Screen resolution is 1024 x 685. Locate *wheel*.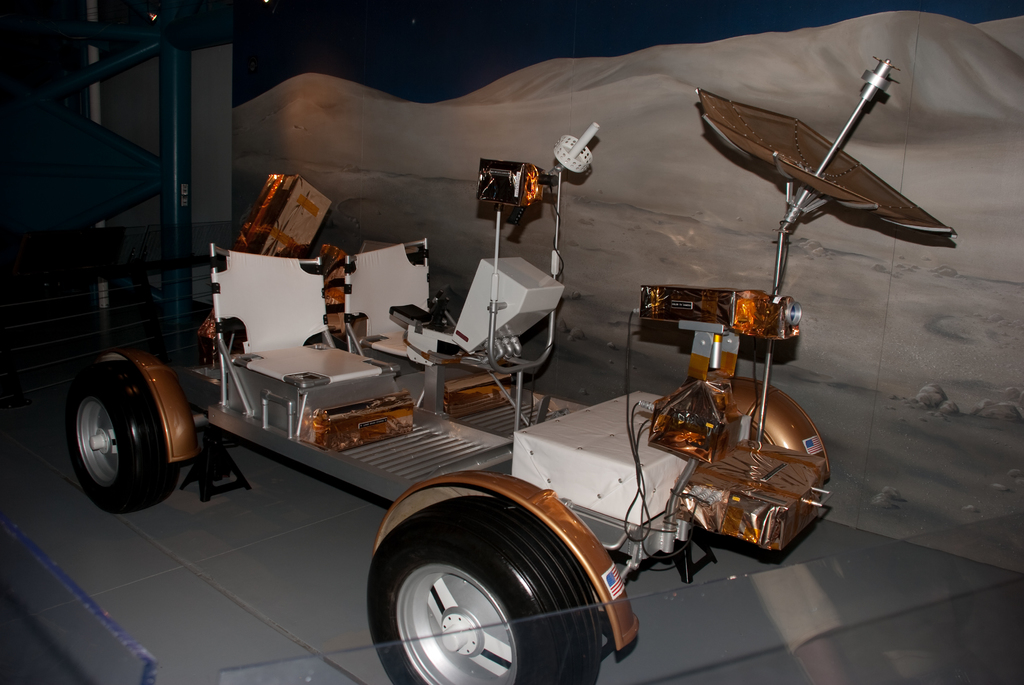
x1=68, y1=363, x2=180, y2=512.
